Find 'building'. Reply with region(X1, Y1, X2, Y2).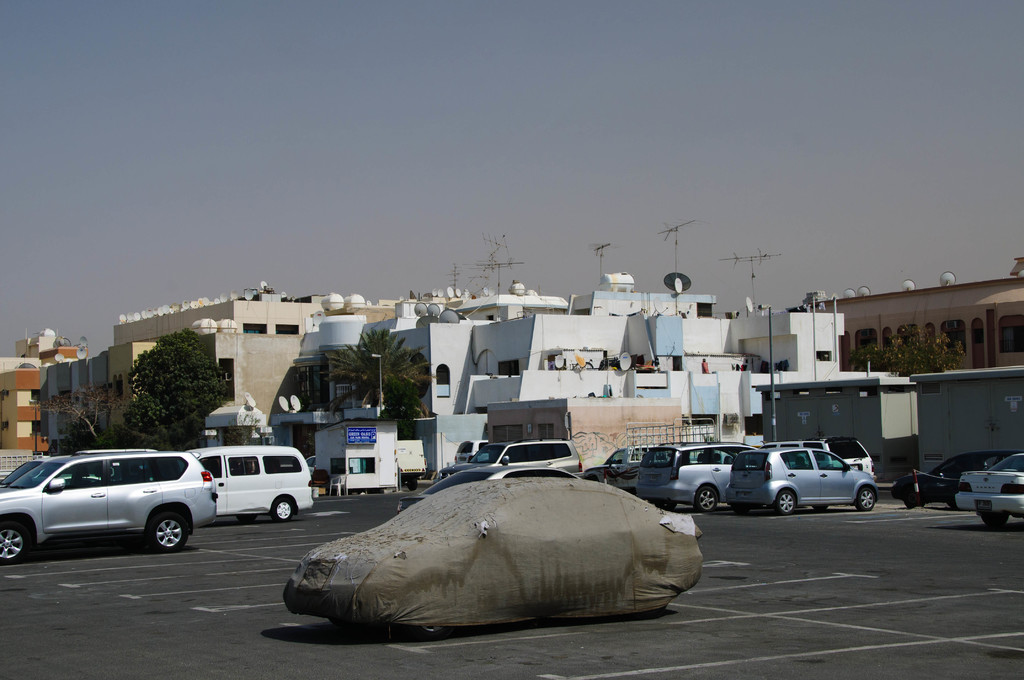
region(795, 267, 1023, 366).
